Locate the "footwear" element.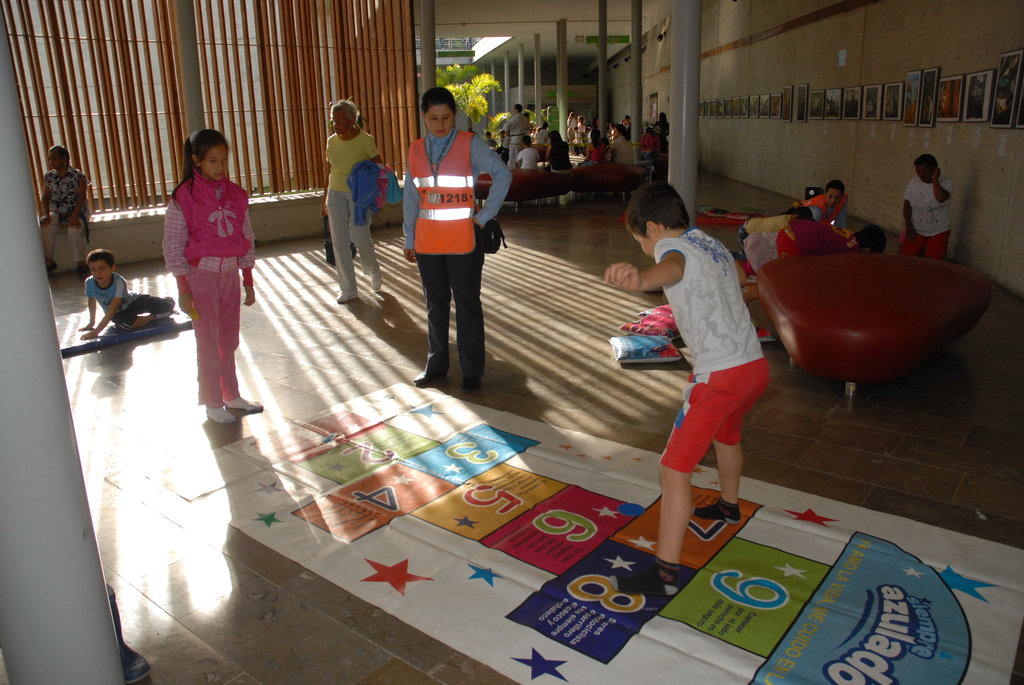
Element bbox: 687, 496, 744, 524.
